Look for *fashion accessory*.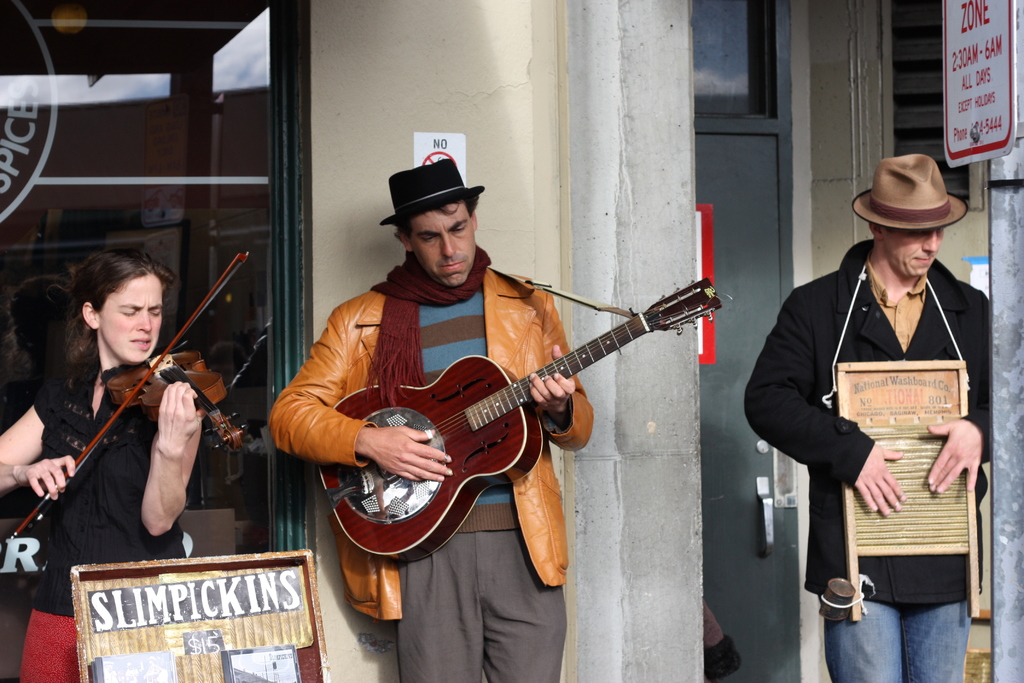
Found: 363:242:492:409.
